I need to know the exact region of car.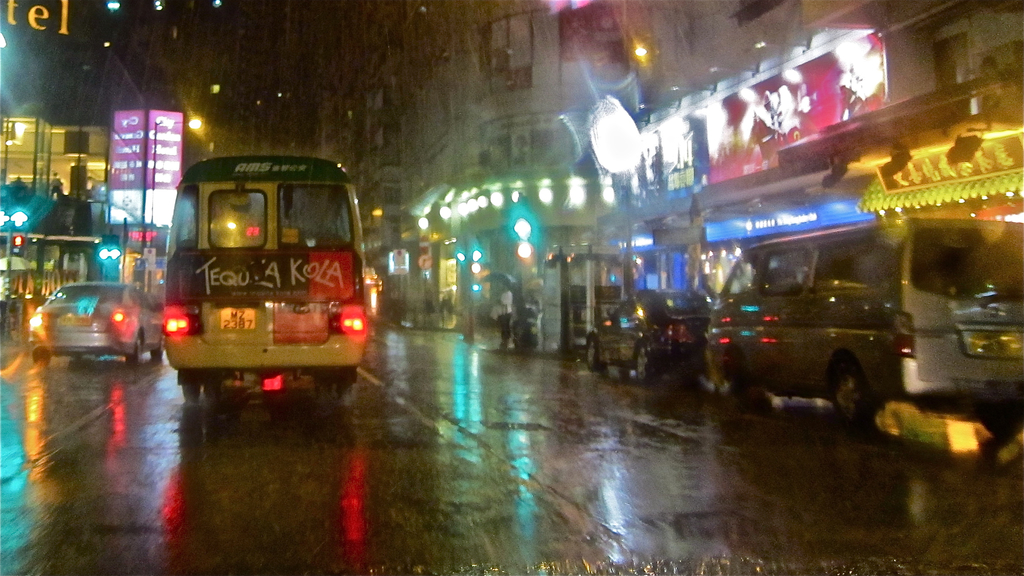
Region: [left=593, top=287, right=714, bottom=386].
